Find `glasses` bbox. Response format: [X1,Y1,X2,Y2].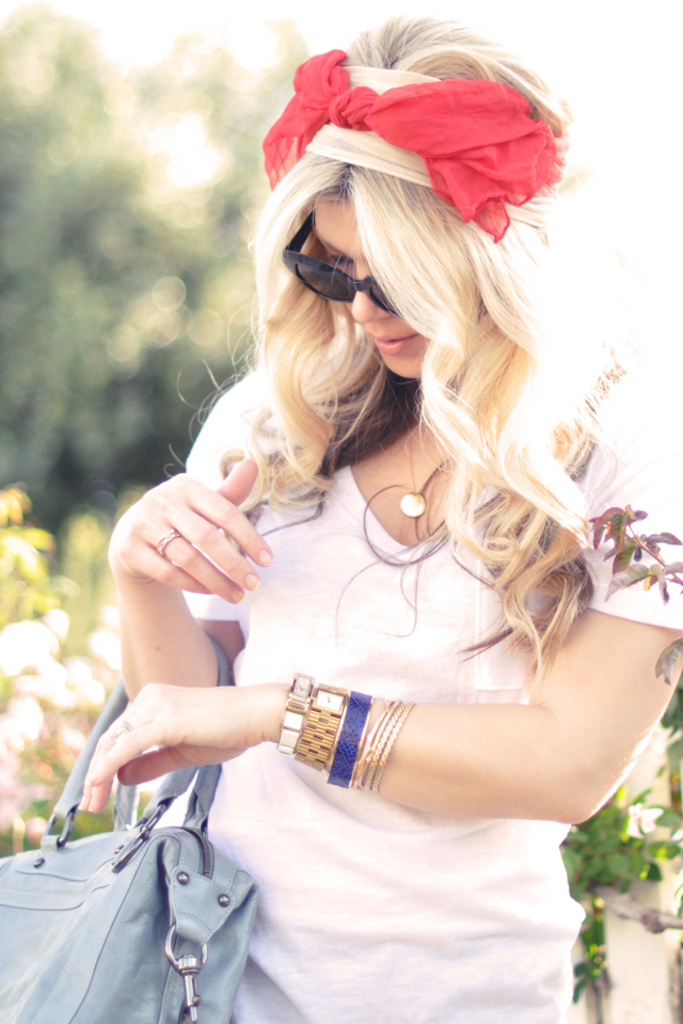
[279,216,409,316].
